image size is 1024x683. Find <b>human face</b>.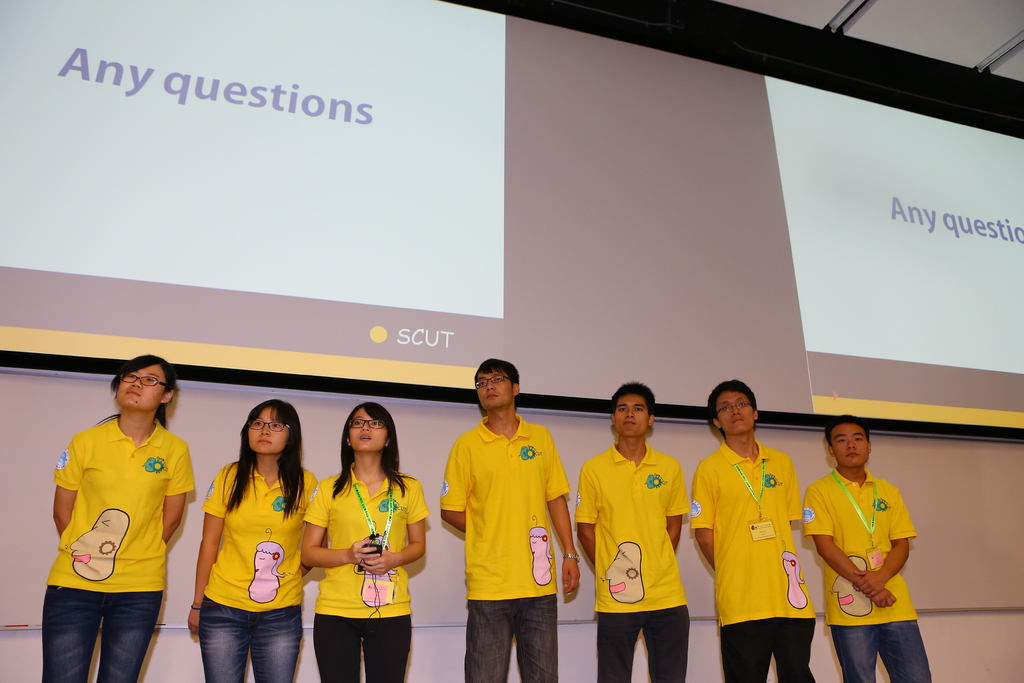
Rect(615, 395, 649, 440).
